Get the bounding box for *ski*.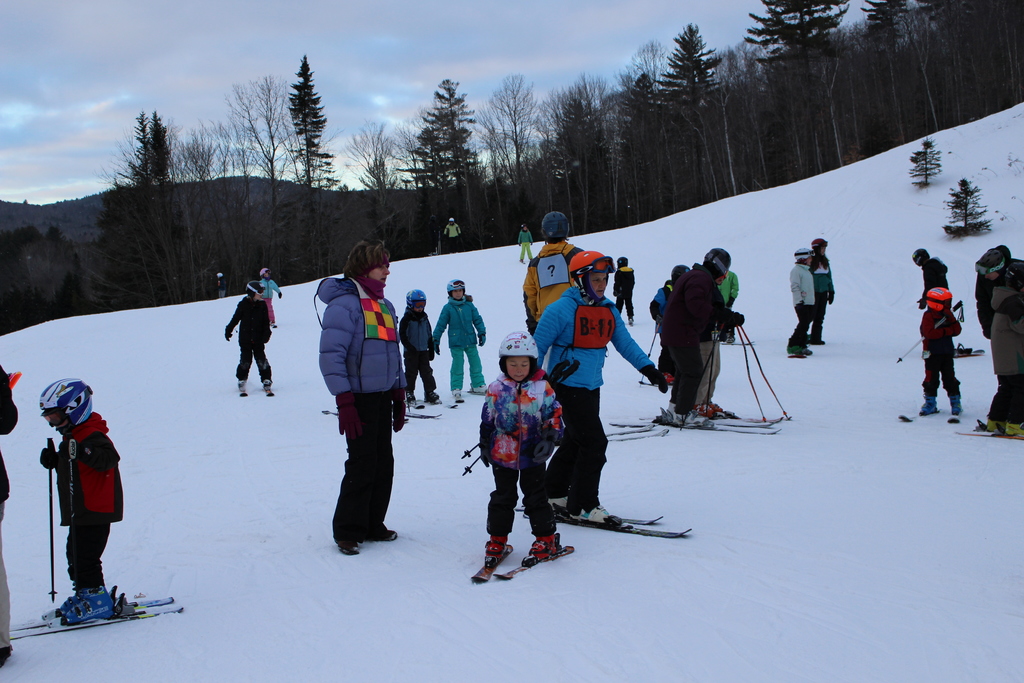
460 534 593 589.
